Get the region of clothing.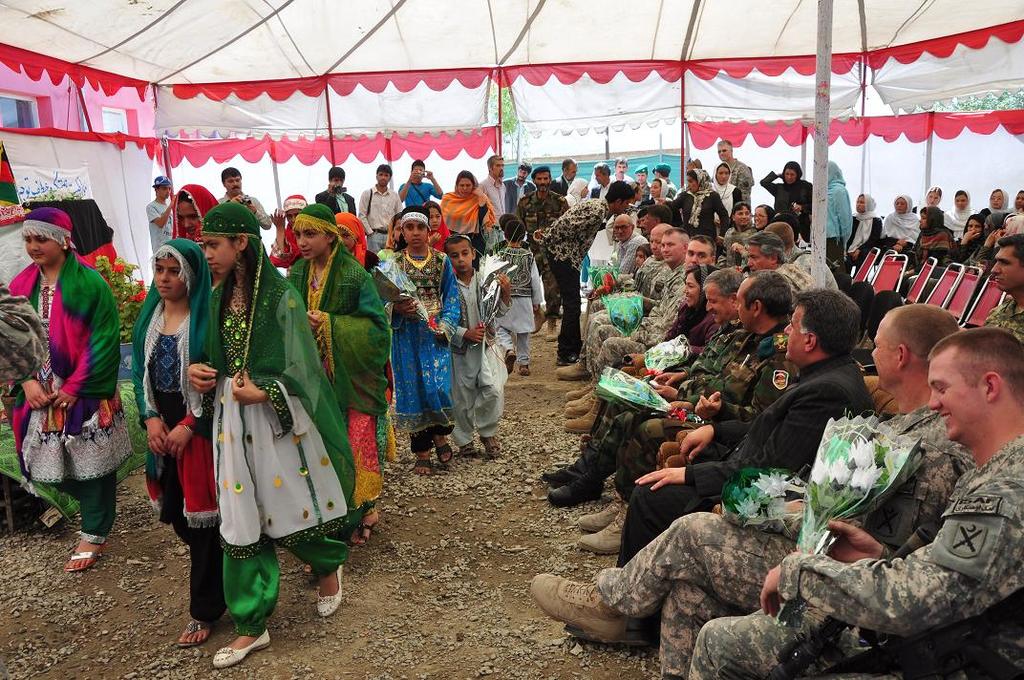
[x1=315, y1=190, x2=354, y2=213].
